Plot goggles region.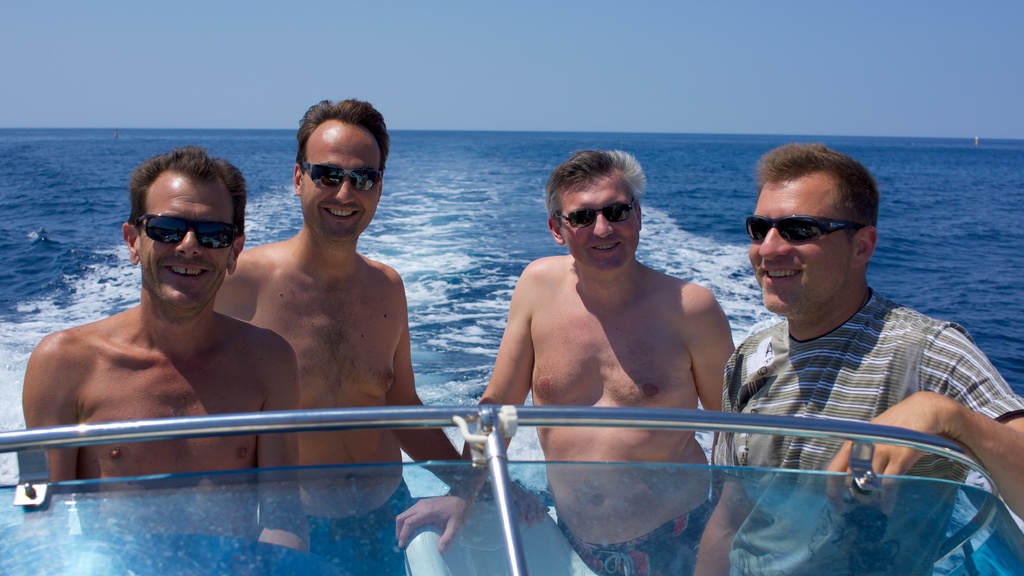
Plotted at 739:213:861:247.
